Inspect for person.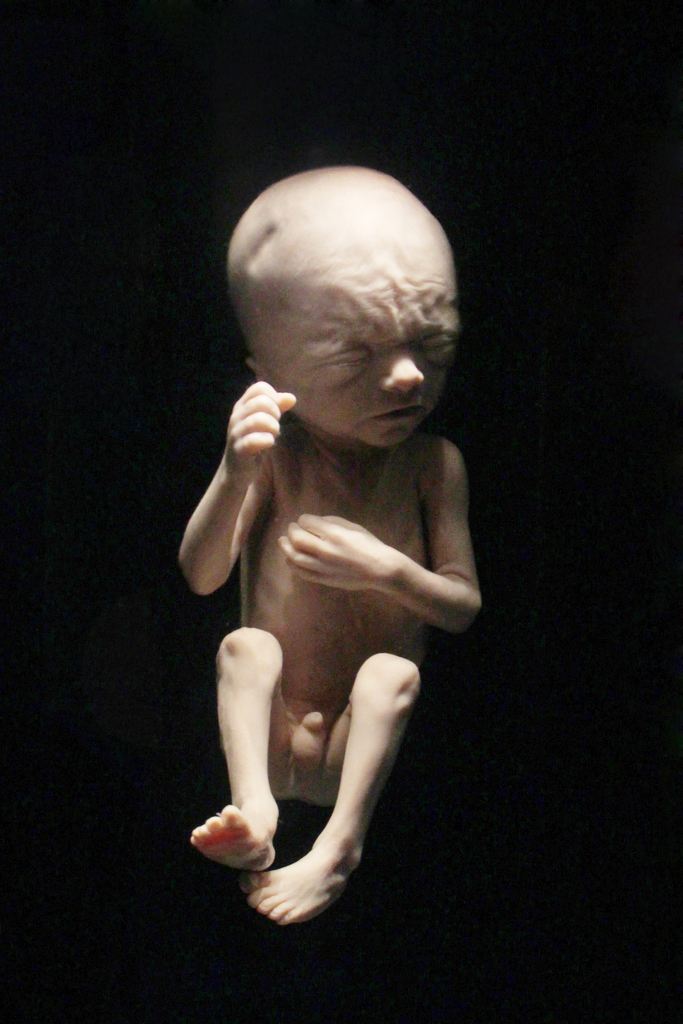
Inspection: [left=168, top=101, right=506, bottom=995].
